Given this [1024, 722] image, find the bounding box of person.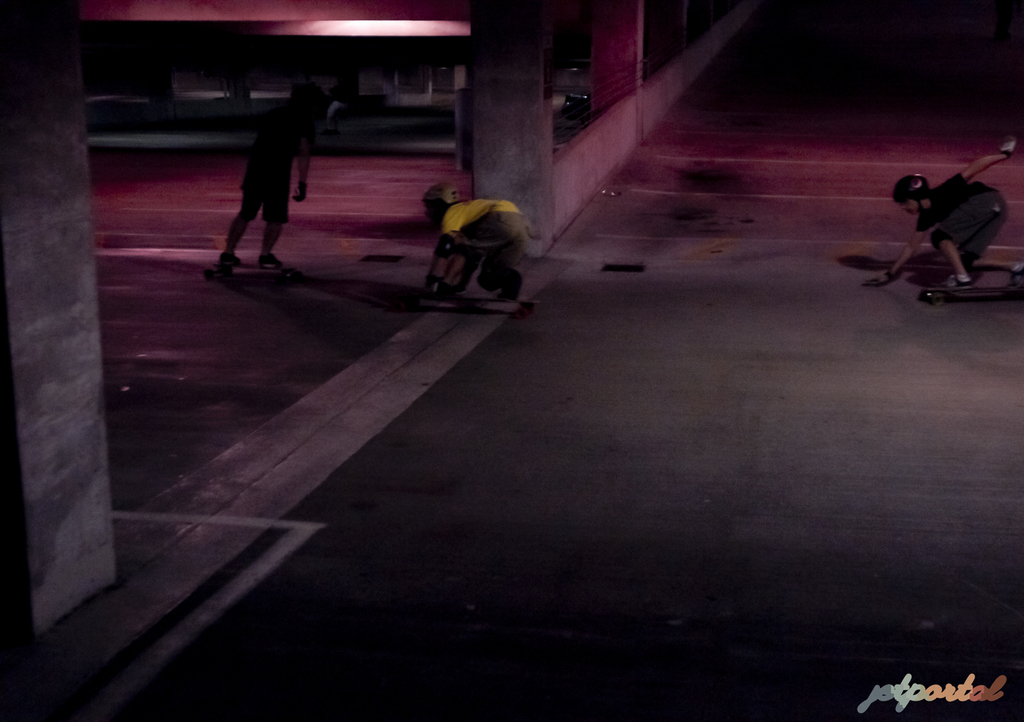
x1=431, y1=182, x2=539, y2=317.
